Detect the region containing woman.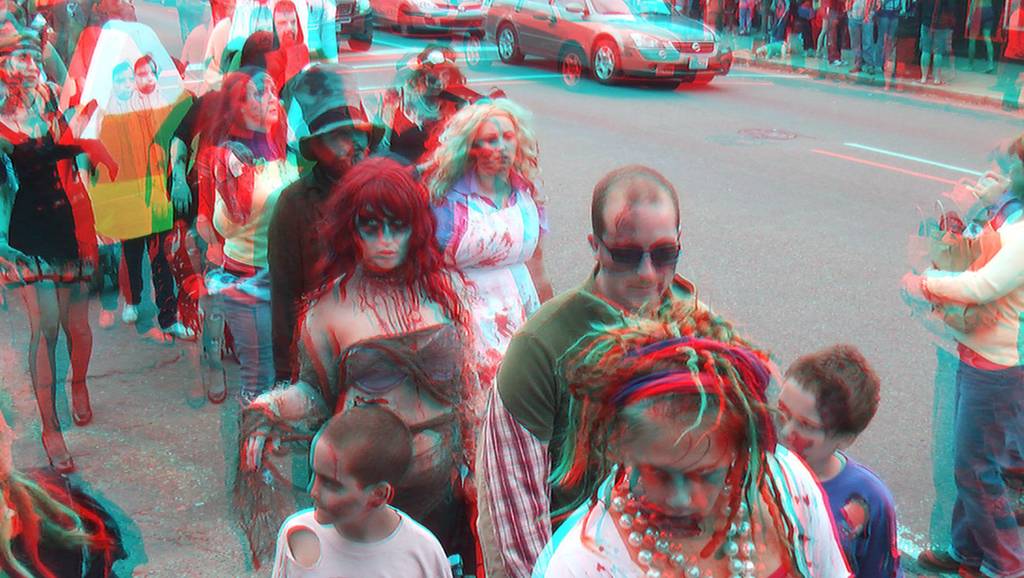
{"left": 422, "top": 102, "right": 557, "bottom": 385}.
